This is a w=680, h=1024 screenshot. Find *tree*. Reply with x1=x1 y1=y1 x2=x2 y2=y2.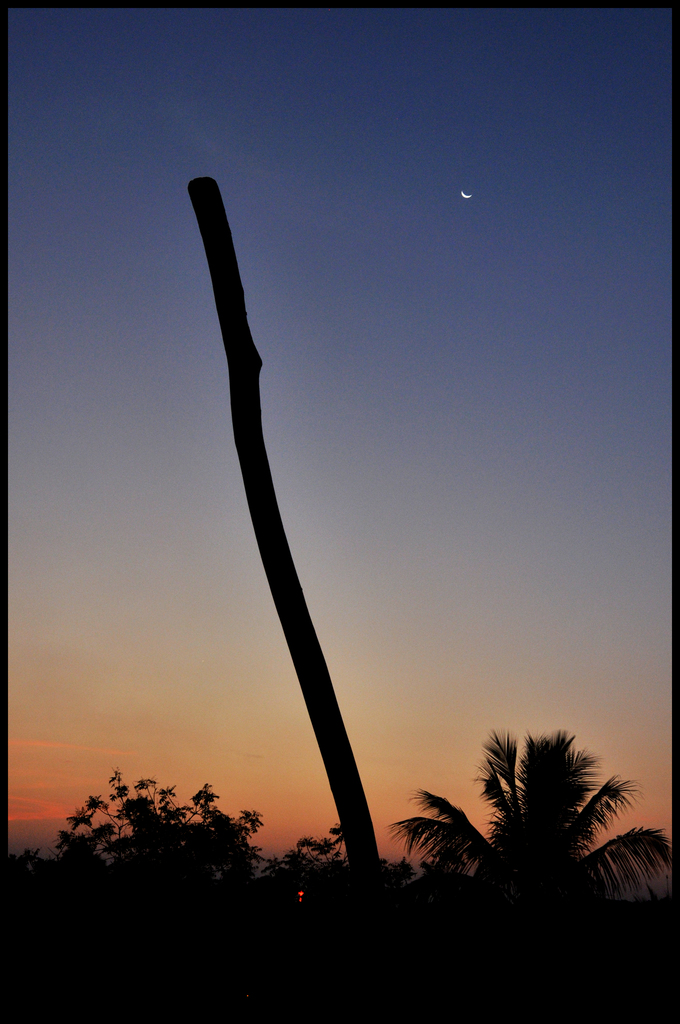
x1=386 y1=728 x2=676 y2=1023.
